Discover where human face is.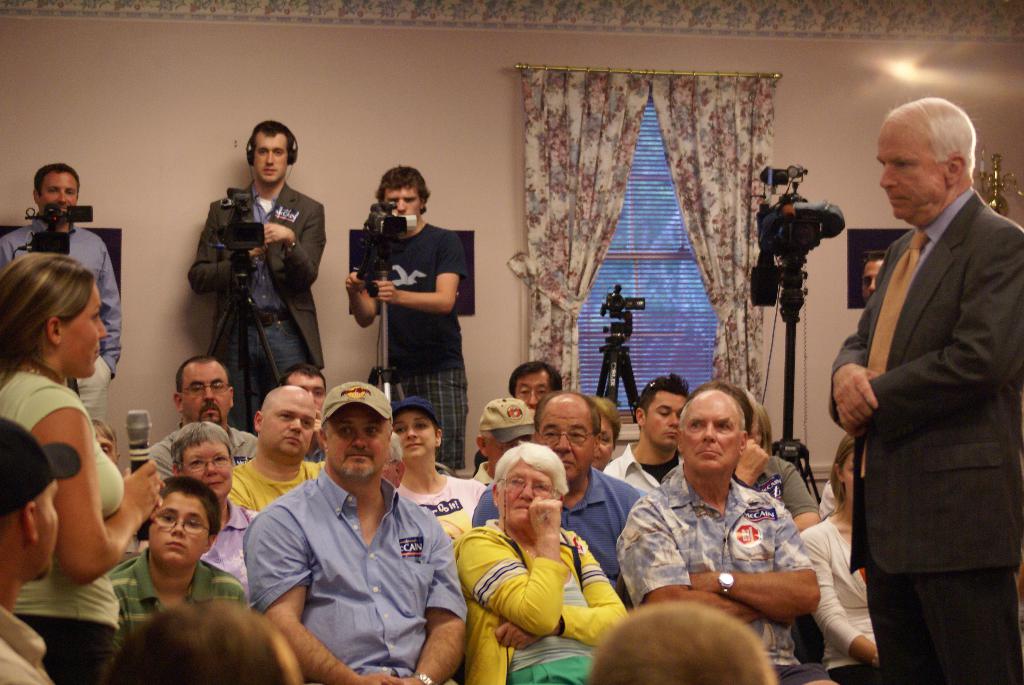
Discovered at locate(394, 410, 435, 457).
